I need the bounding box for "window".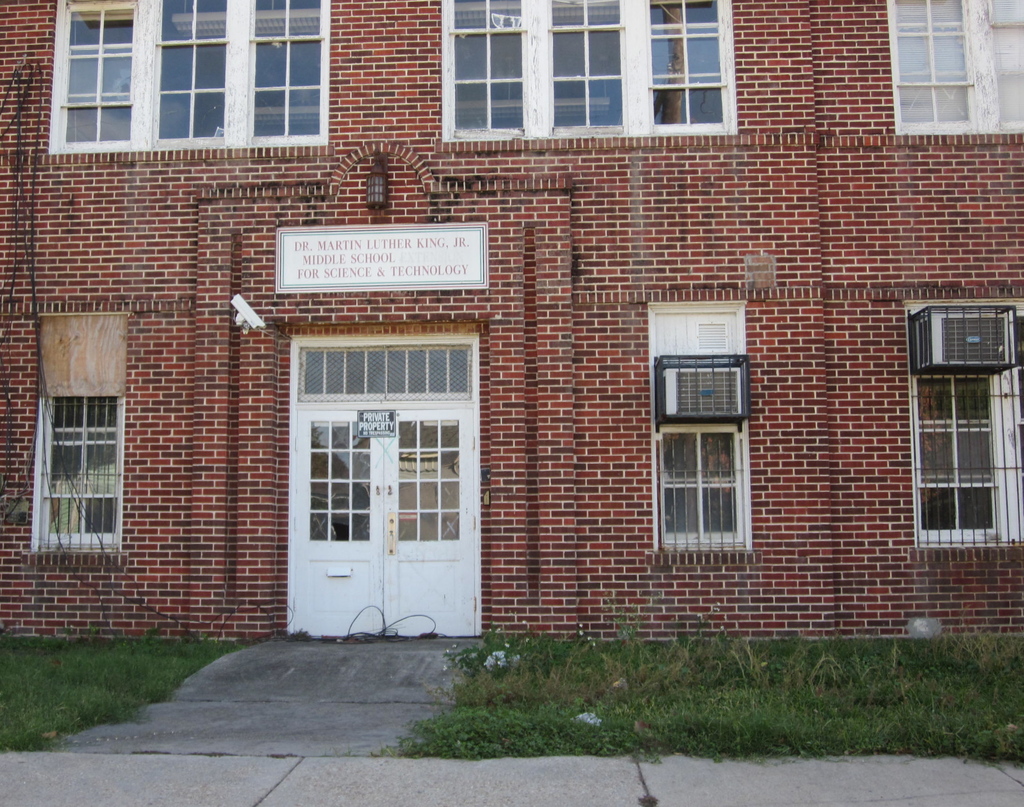
Here it is: locate(45, 396, 117, 553).
